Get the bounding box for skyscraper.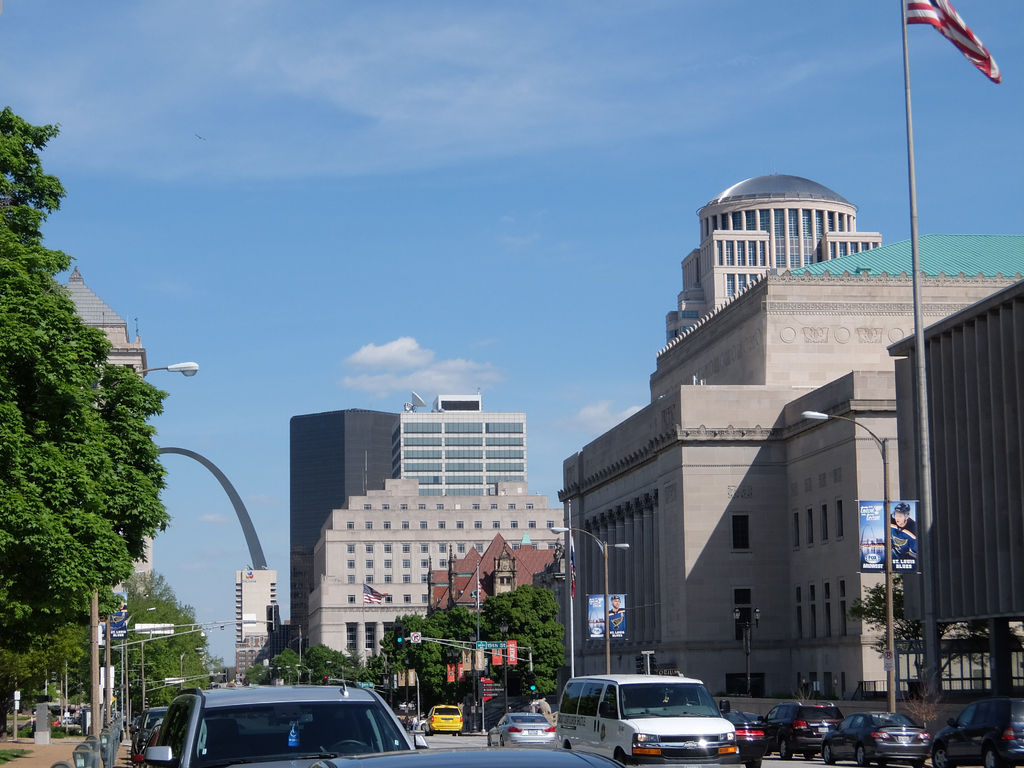
<box>291,403,404,654</box>.
